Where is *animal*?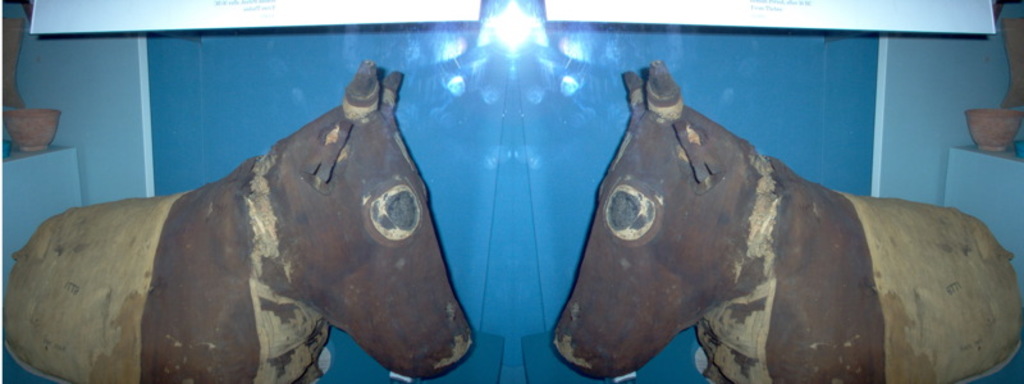
x1=4, y1=64, x2=477, y2=383.
